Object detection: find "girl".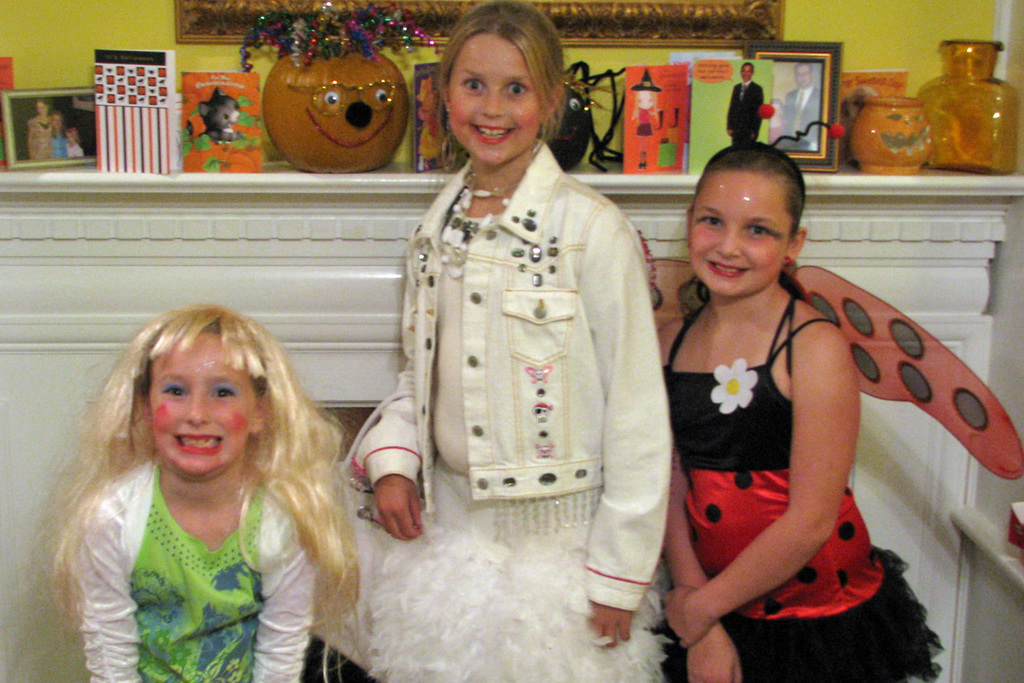
(636, 104, 1023, 682).
